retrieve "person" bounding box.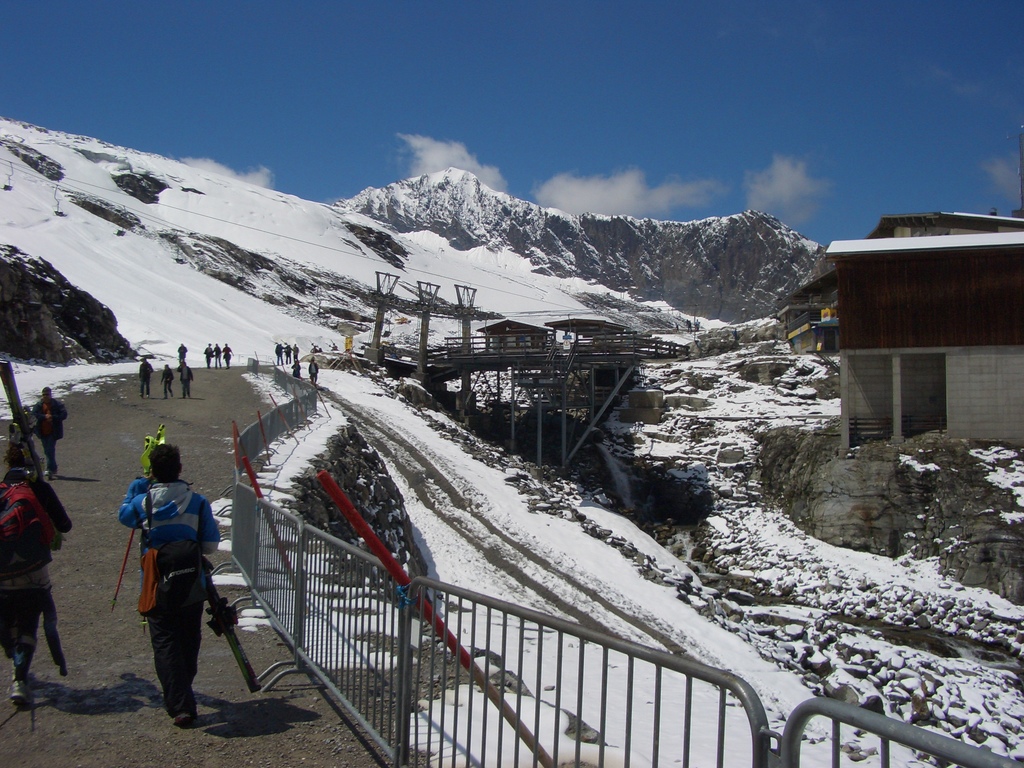
Bounding box: <bbox>0, 445, 65, 708</bbox>.
